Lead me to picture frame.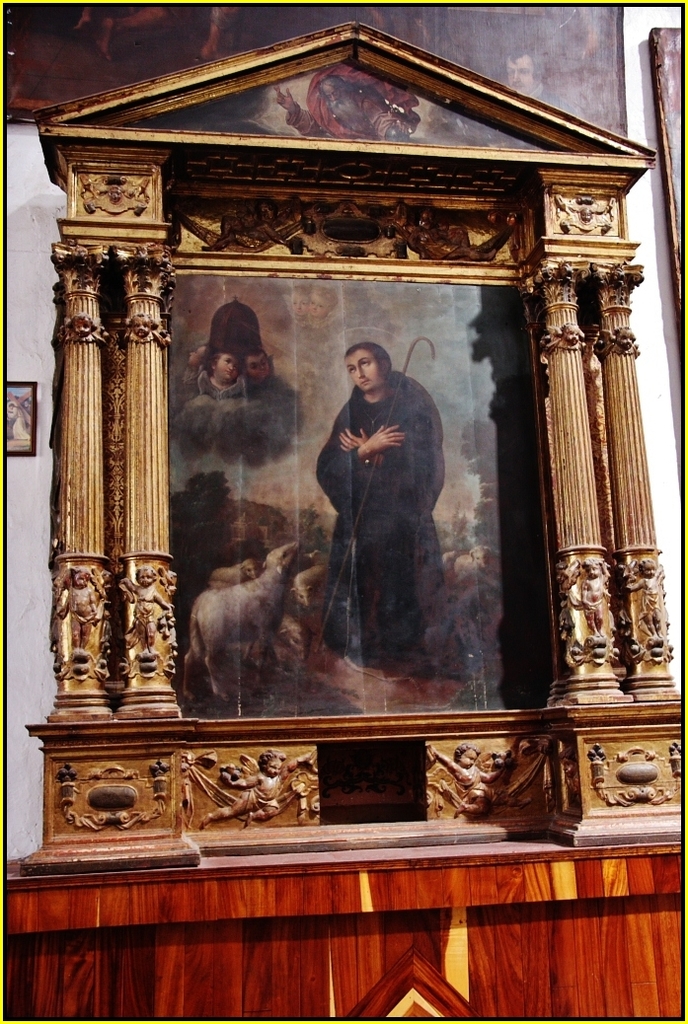
Lead to (0, 0, 631, 134).
